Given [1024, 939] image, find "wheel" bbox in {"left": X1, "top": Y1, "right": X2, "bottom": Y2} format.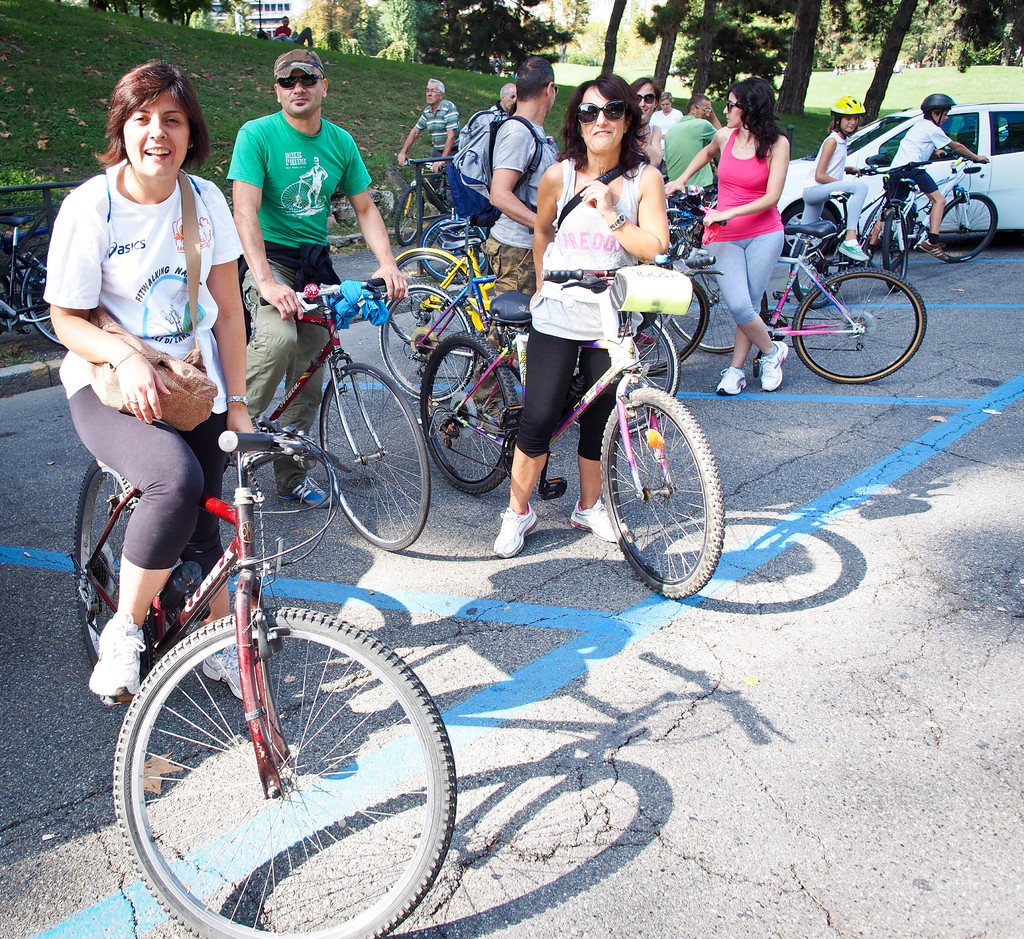
{"left": 886, "top": 213, "right": 909, "bottom": 295}.
